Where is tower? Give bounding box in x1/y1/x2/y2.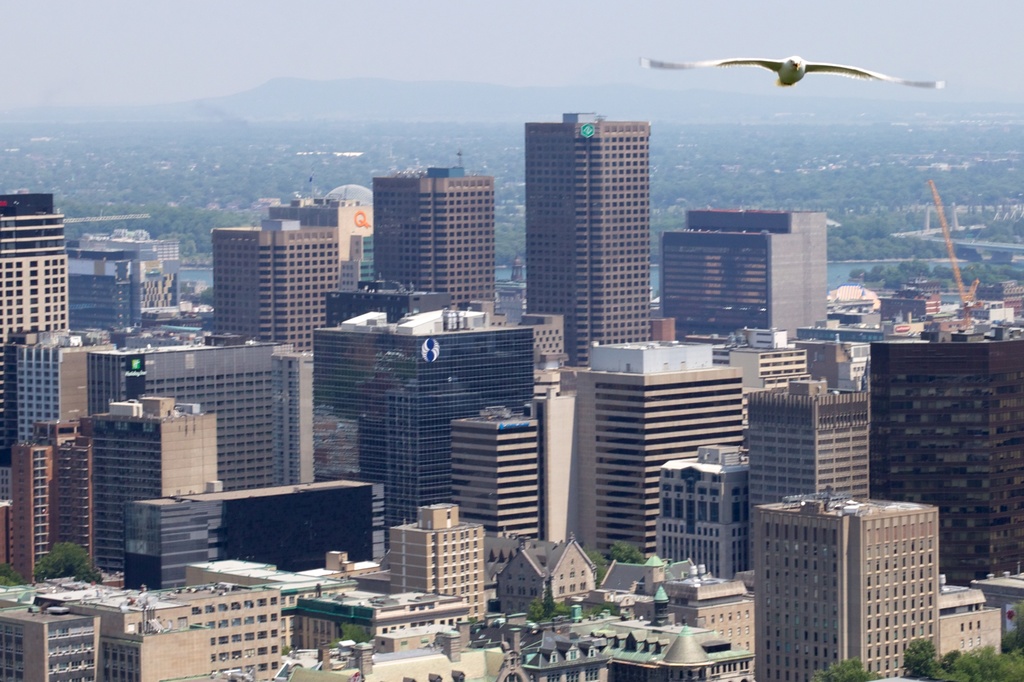
723/382/877/576.
